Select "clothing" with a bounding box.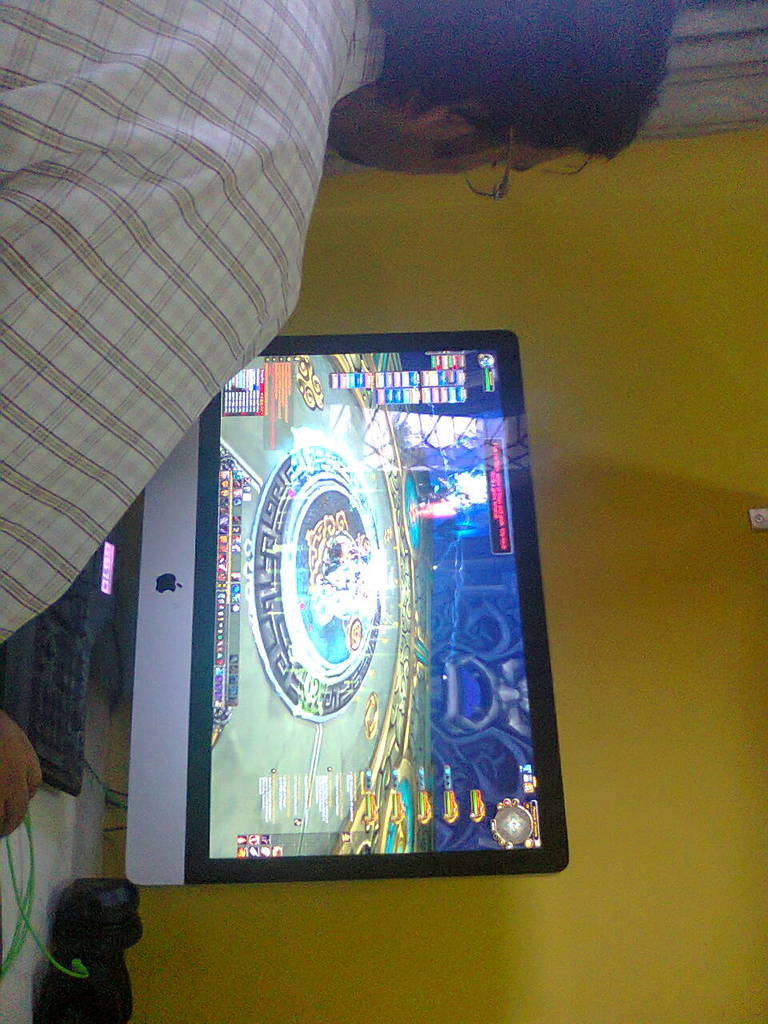
0,0,382,643.
